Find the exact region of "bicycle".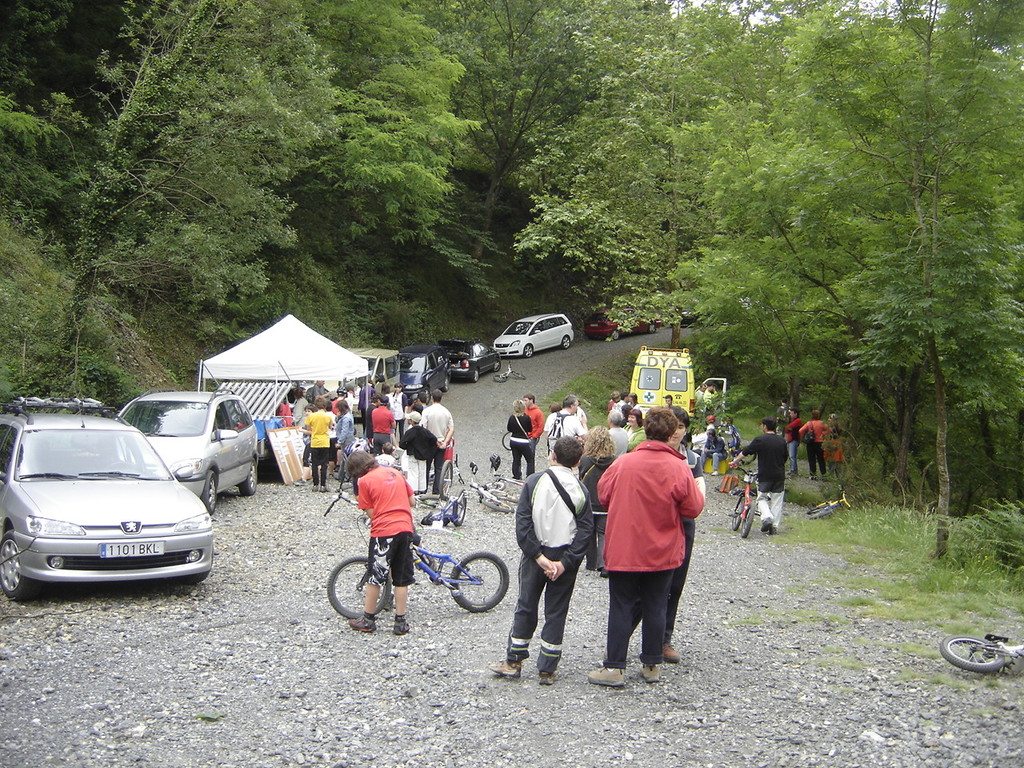
Exact region: [x1=714, y1=422, x2=754, y2=462].
